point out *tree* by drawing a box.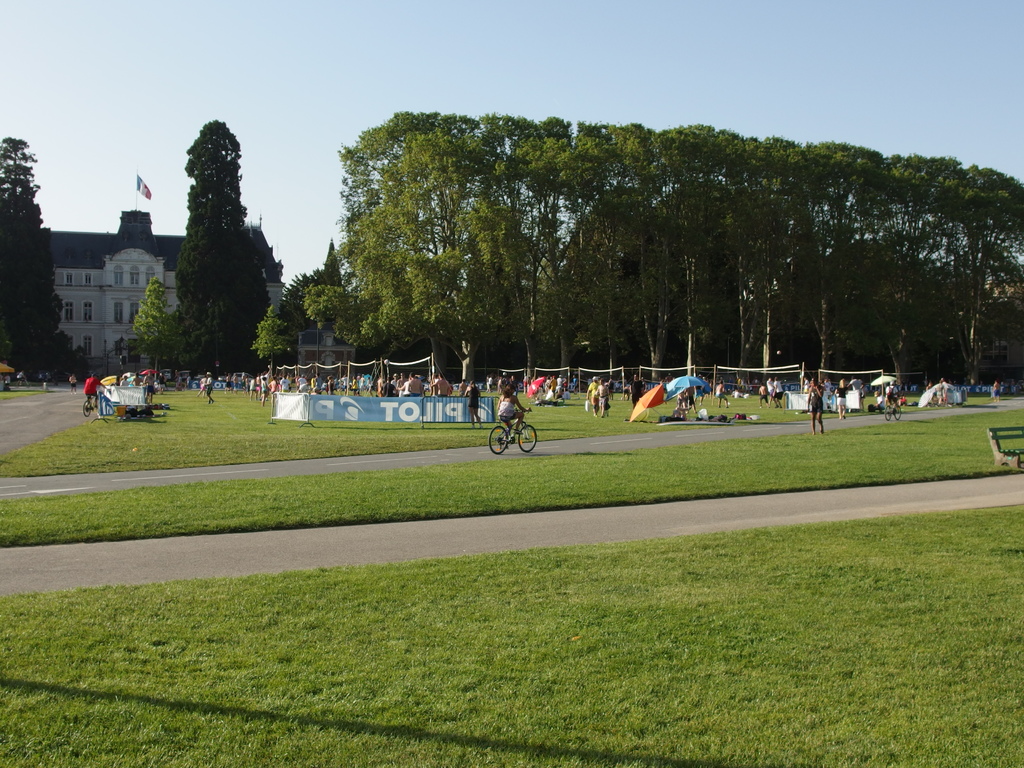
region(304, 279, 344, 372).
